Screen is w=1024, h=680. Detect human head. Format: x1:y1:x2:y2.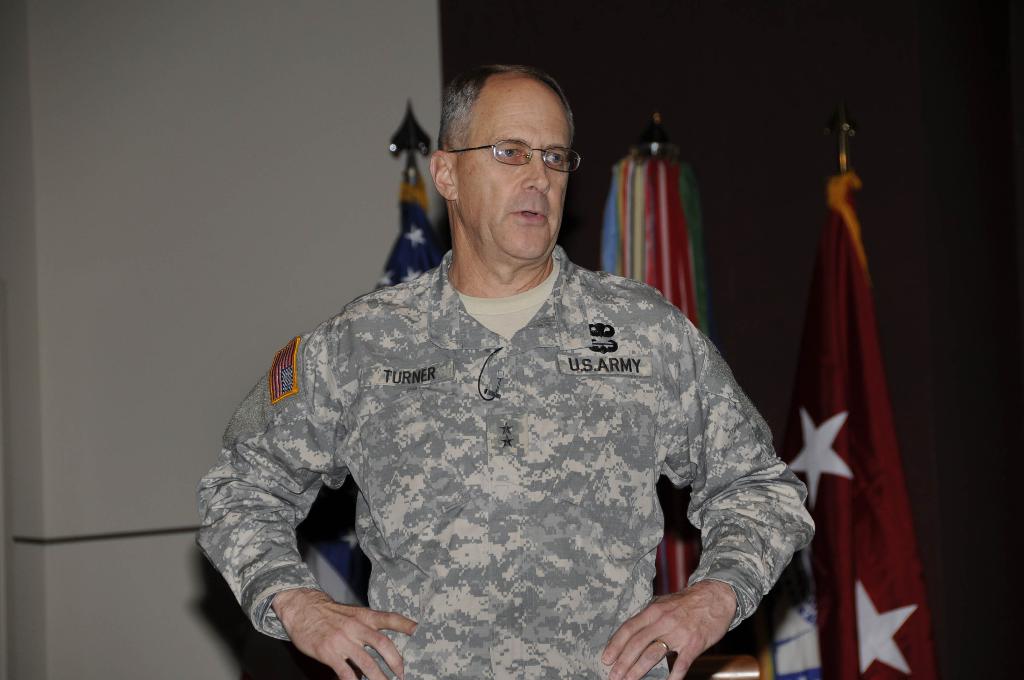
417:67:588:236.
